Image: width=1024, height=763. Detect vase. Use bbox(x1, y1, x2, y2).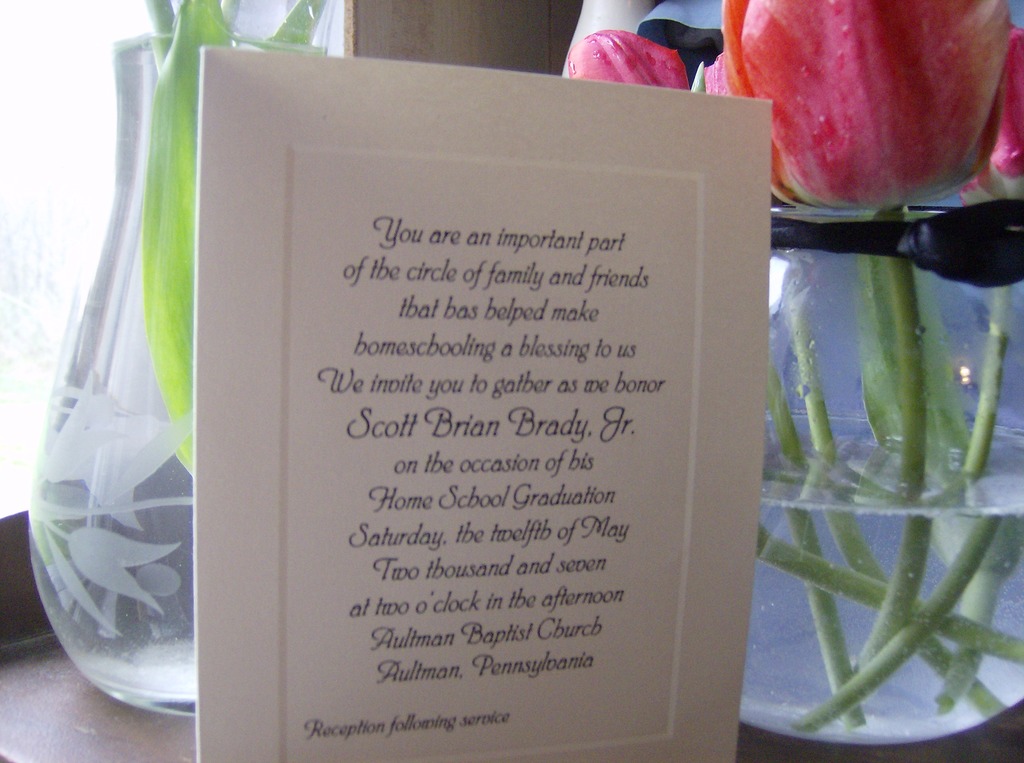
bbox(24, 29, 330, 716).
